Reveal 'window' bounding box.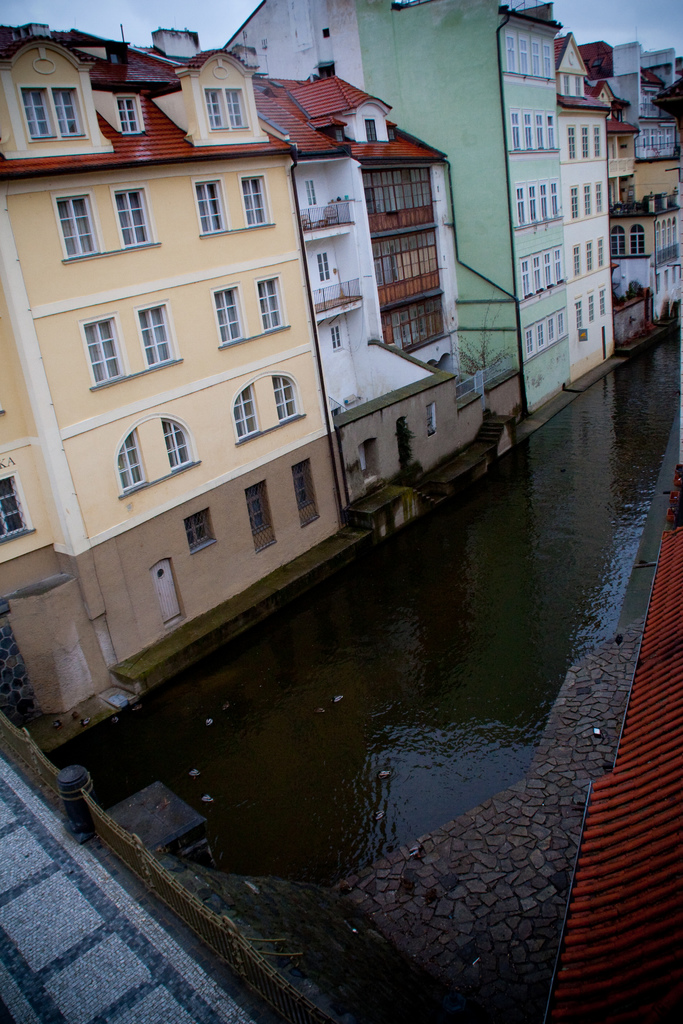
Revealed: box=[207, 84, 226, 130].
